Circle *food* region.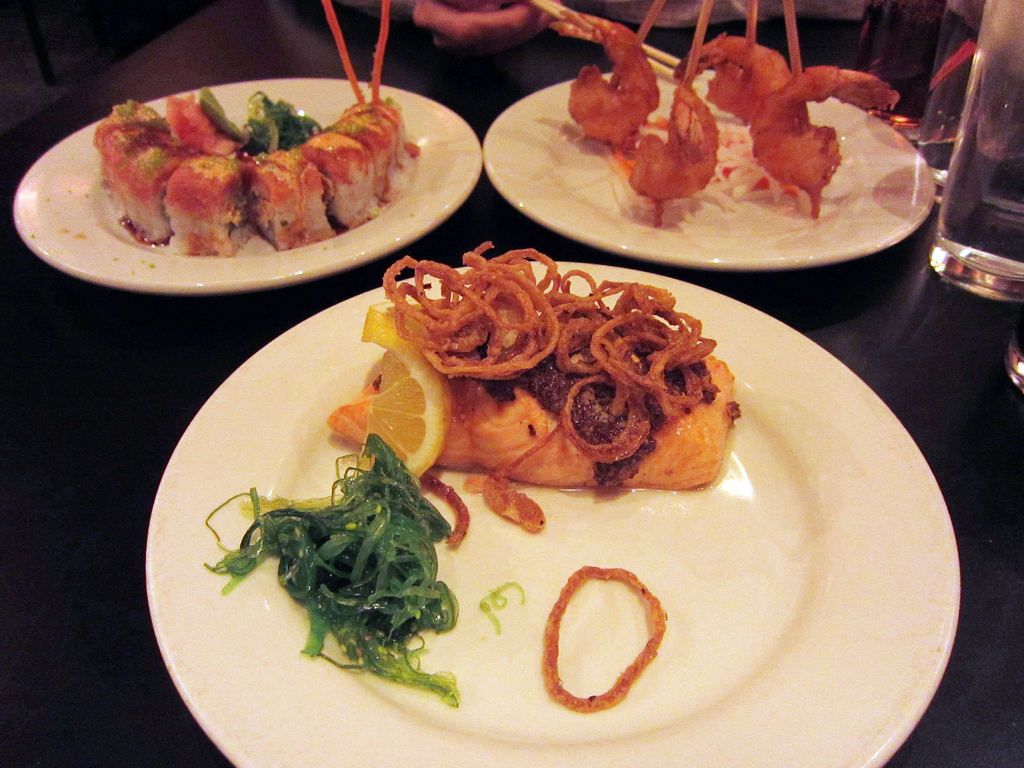
Region: 200:430:460:709.
